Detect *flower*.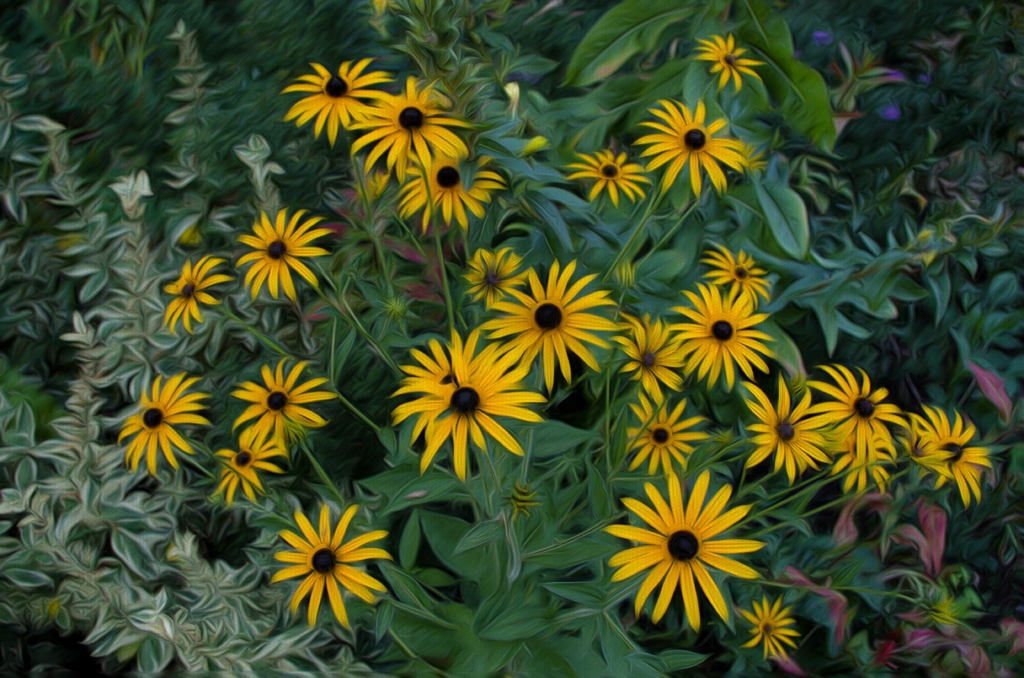
Detected at l=220, t=360, r=339, b=435.
